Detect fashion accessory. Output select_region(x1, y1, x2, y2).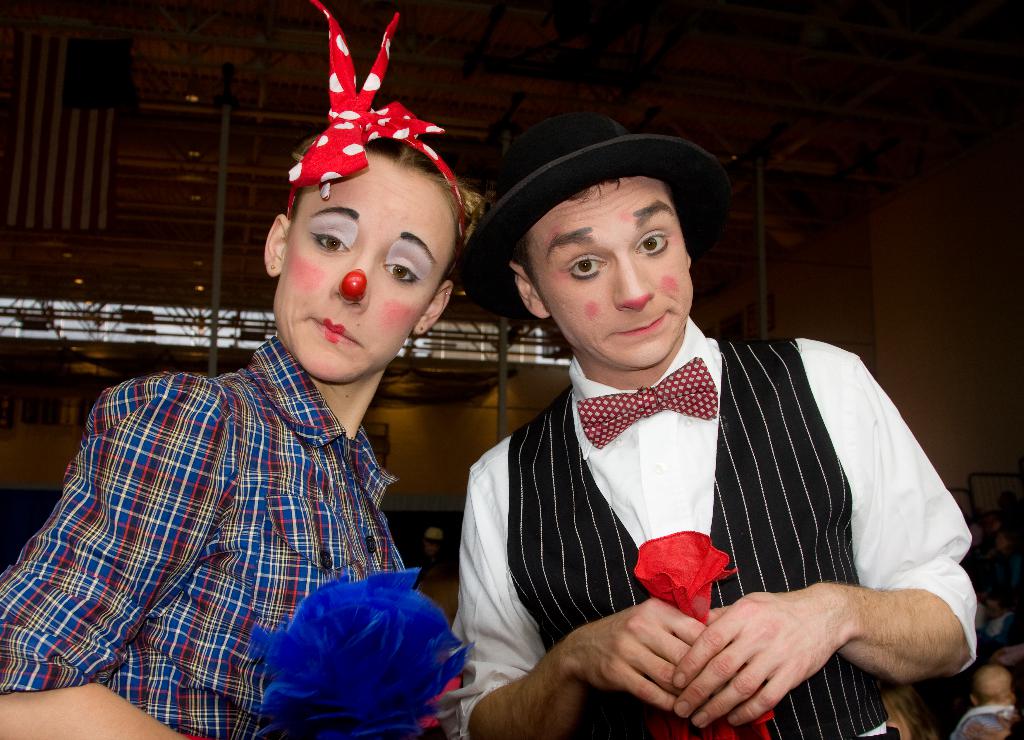
select_region(276, 1, 472, 243).
